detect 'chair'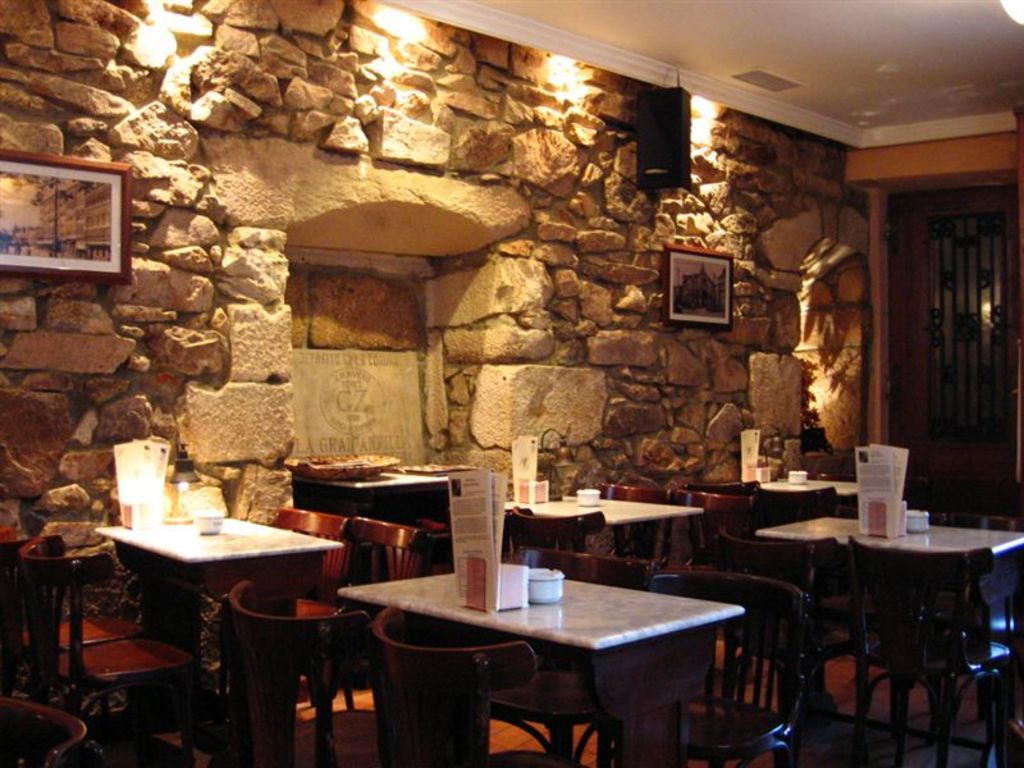
(left=649, top=486, right=756, bottom=608)
